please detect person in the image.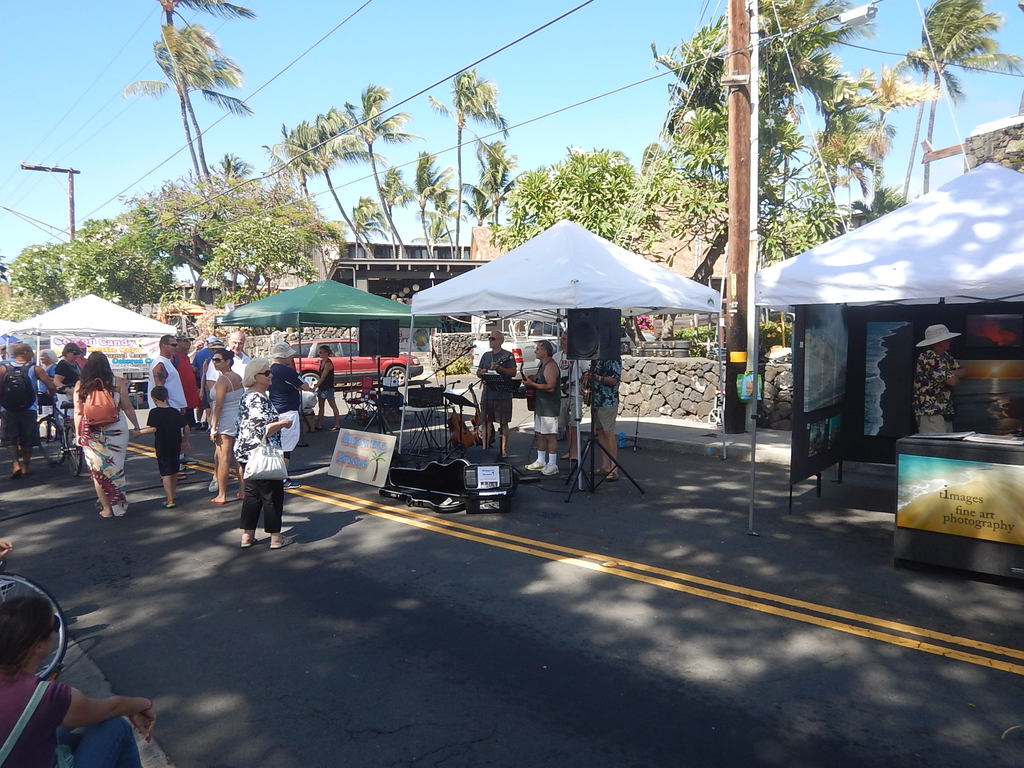
rect(147, 335, 186, 479).
